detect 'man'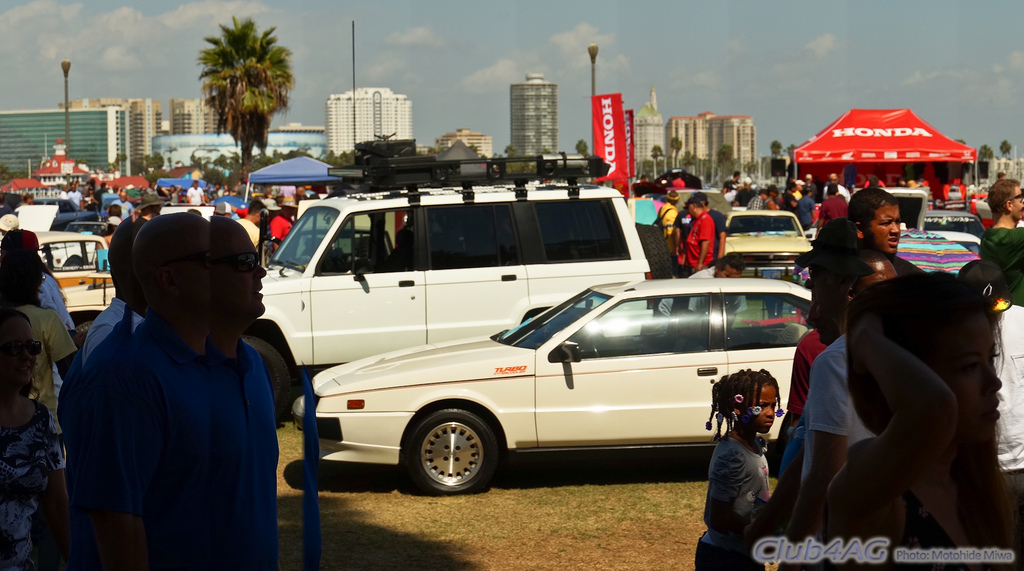
(x1=270, y1=198, x2=296, y2=256)
